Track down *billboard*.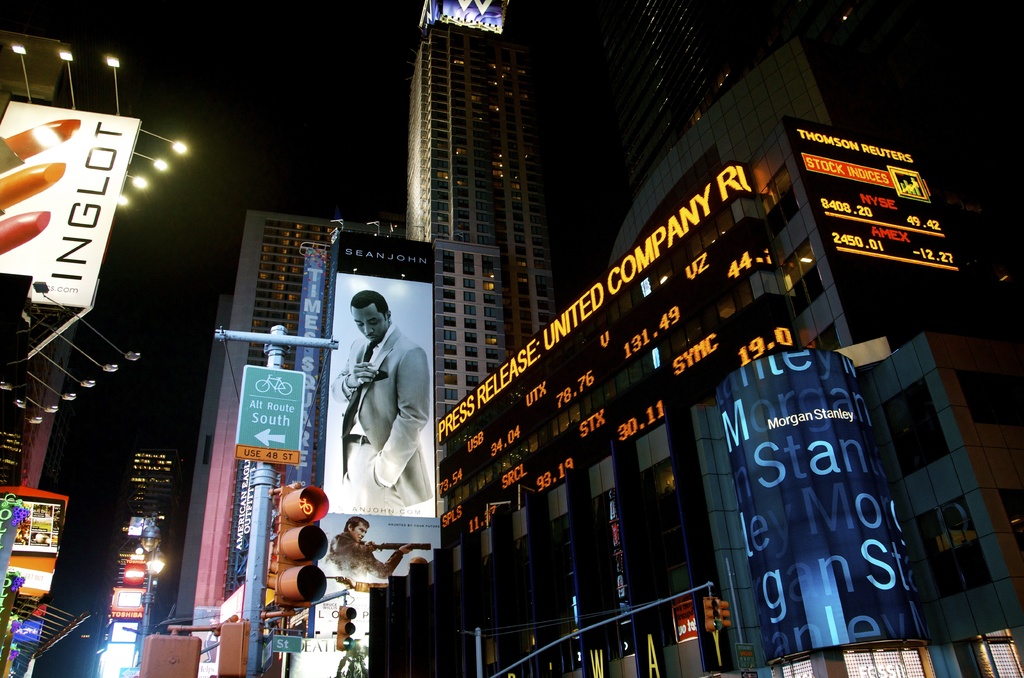
Tracked to 1:99:141:312.
